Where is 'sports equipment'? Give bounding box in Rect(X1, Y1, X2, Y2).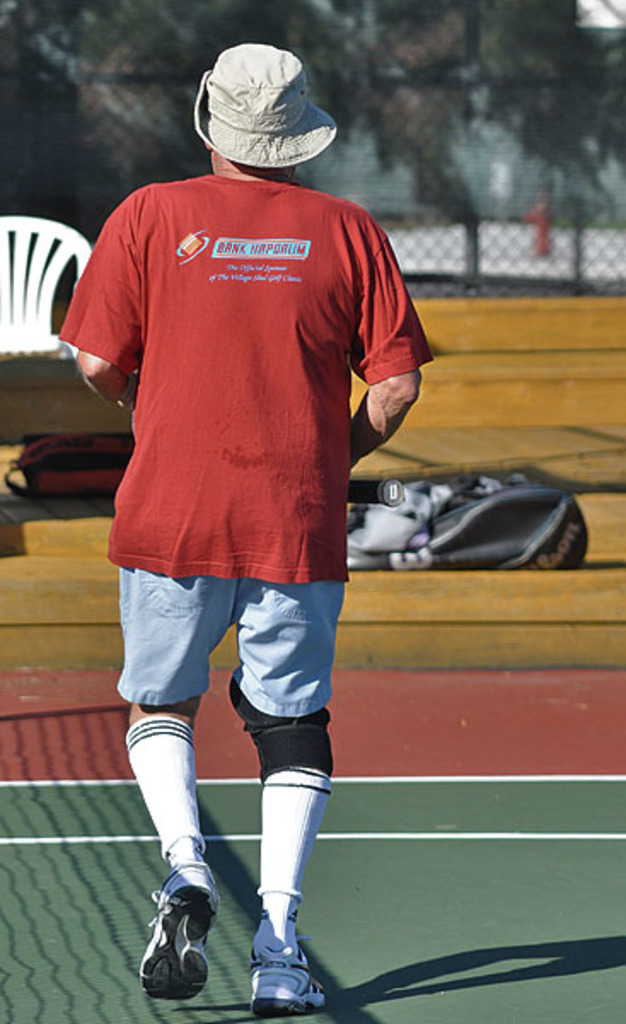
Rect(251, 913, 322, 1015).
